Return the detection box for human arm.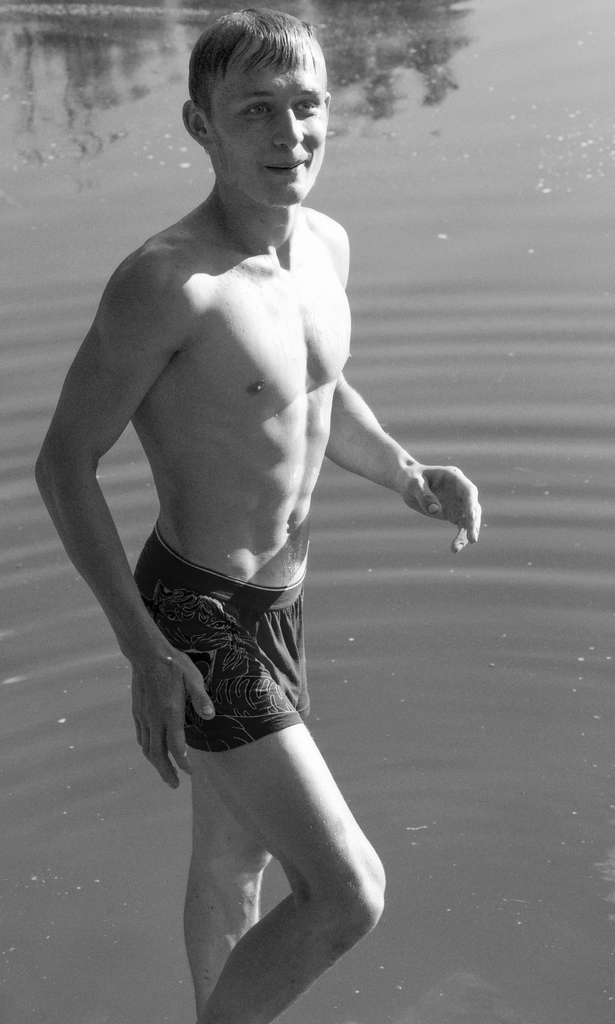
x1=320, y1=370, x2=489, y2=554.
